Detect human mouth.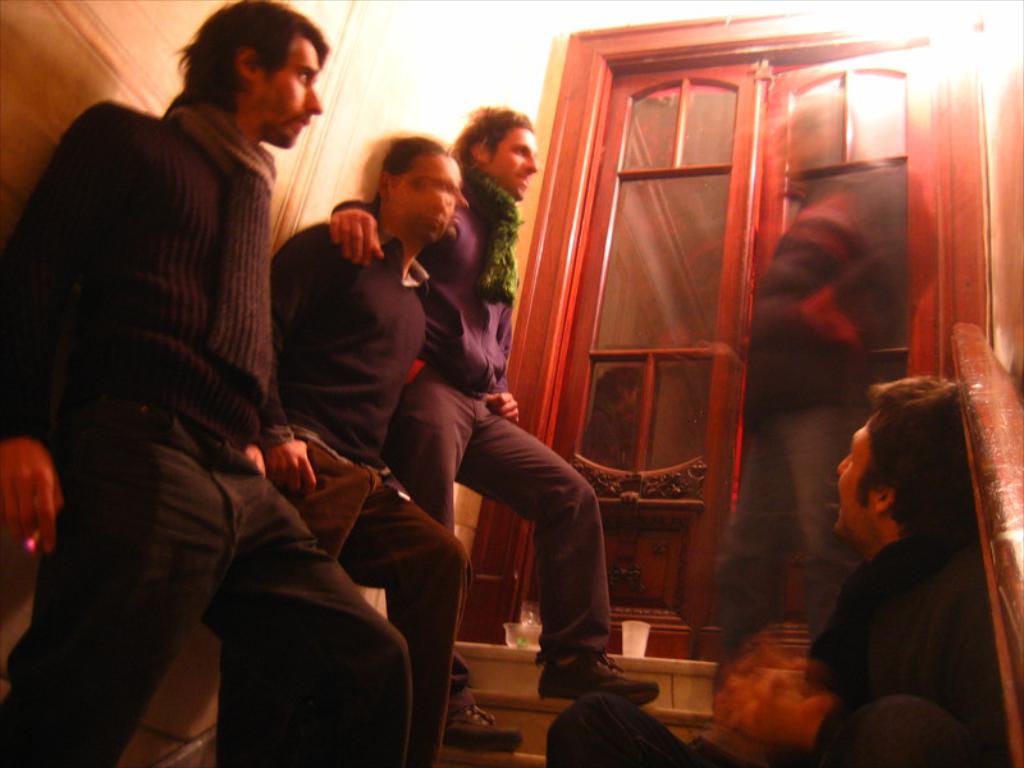
Detected at (300, 115, 308, 129).
